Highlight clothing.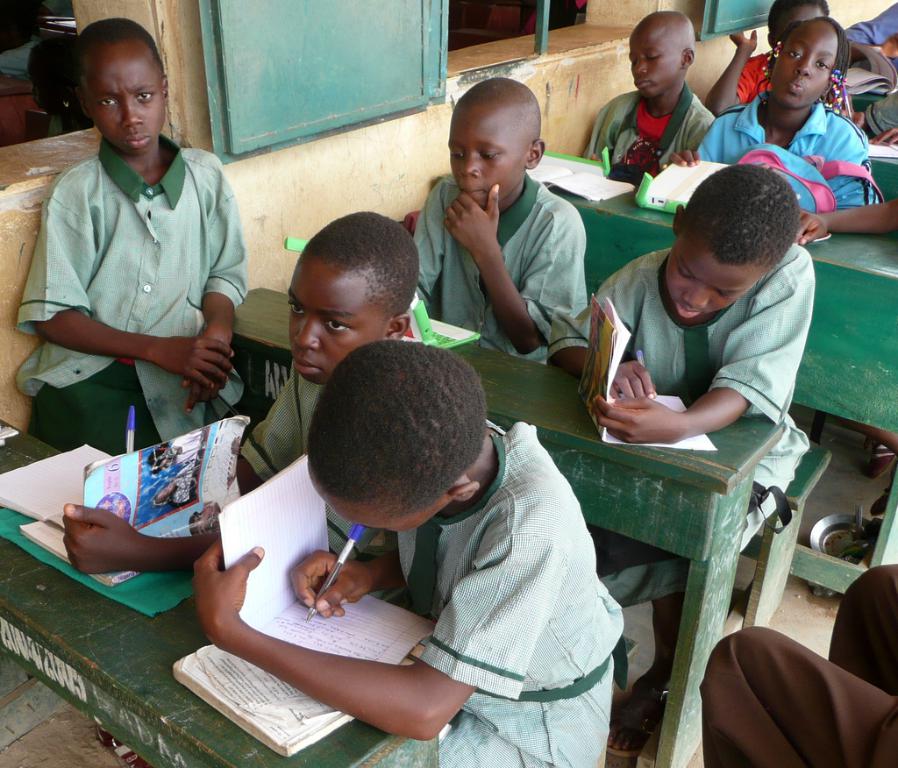
Highlighted region: l=586, t=76, r=722, b=178.
